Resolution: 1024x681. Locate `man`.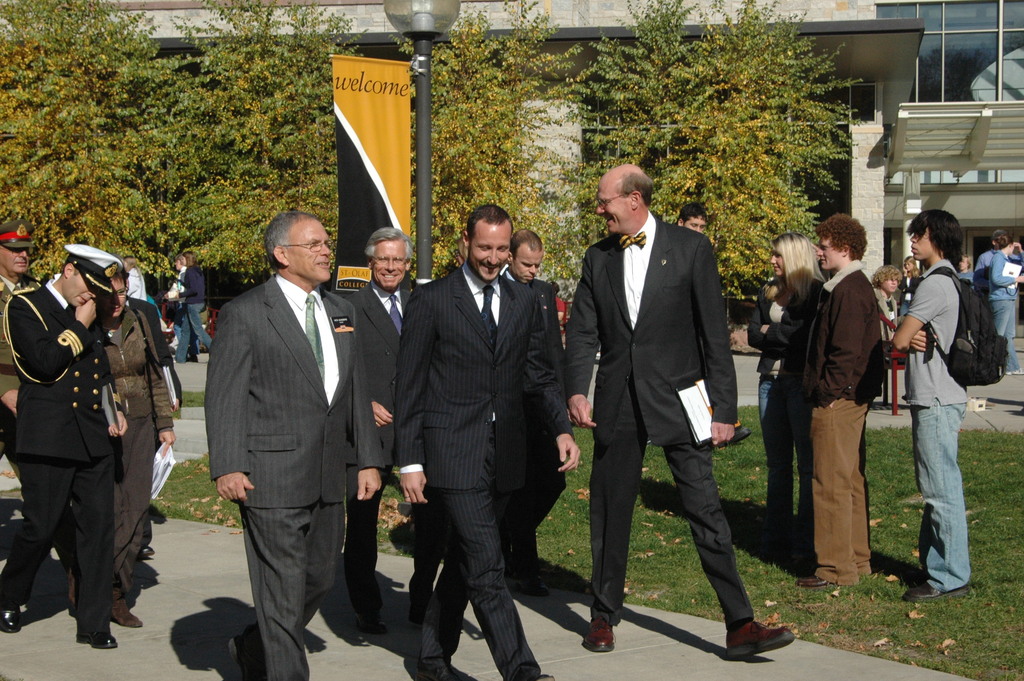
box=[346, 225, 422, 614].
